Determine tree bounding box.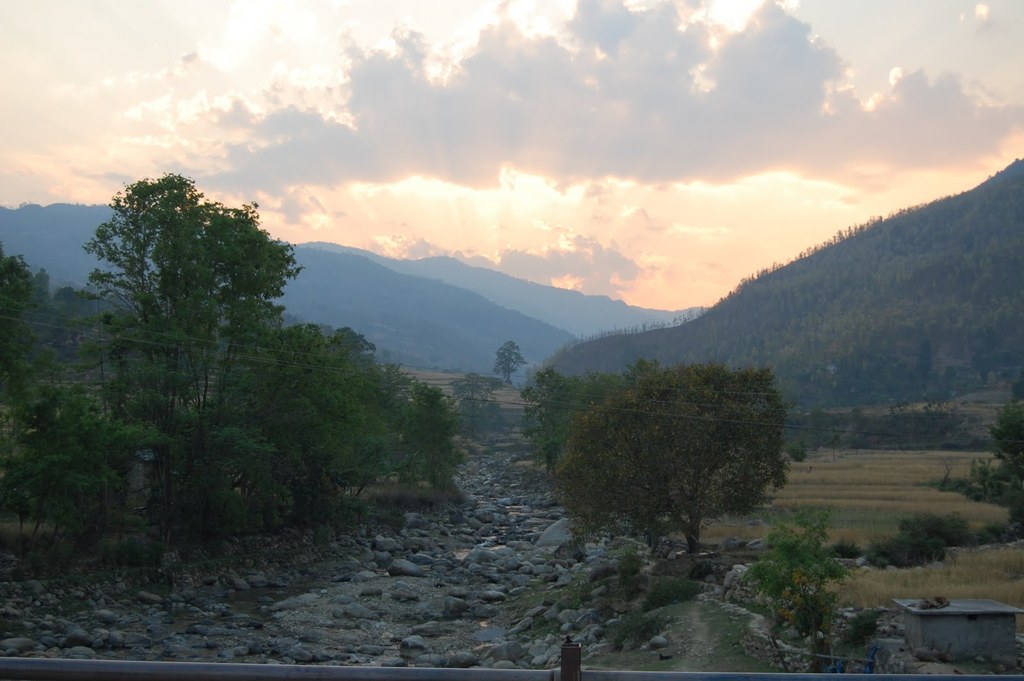
Determined: select_region(453, 368, 497, 429).
